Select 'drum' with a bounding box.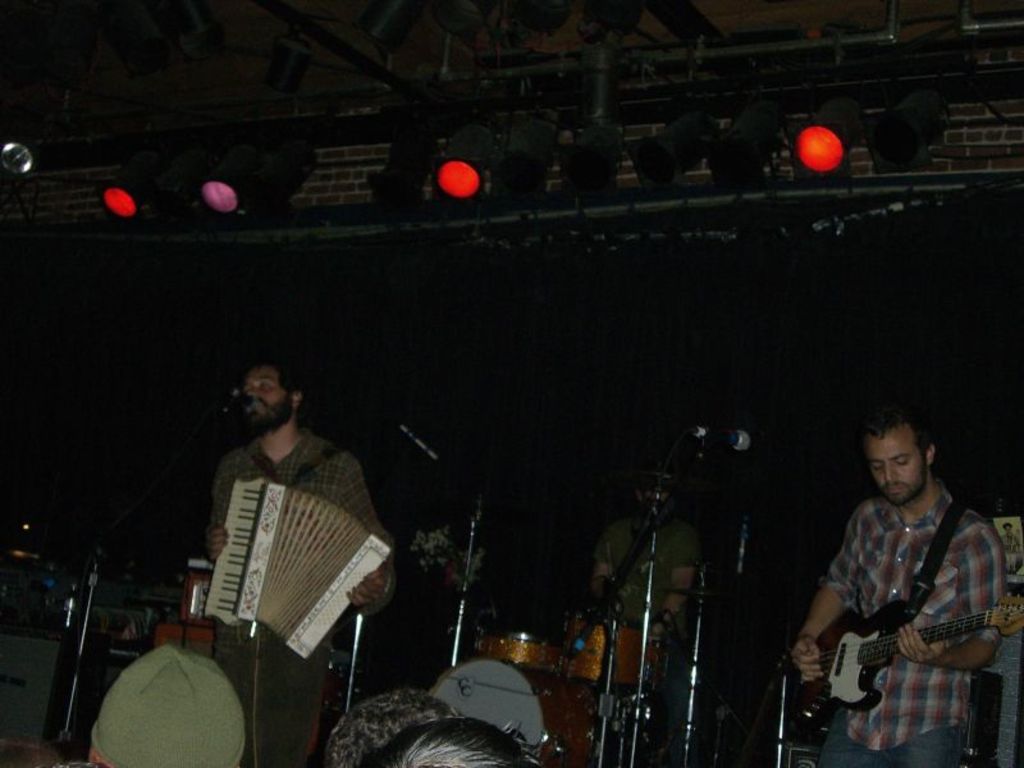
{"x1": 433, "y1": 654, "x2": 589, "y2": 767}.
